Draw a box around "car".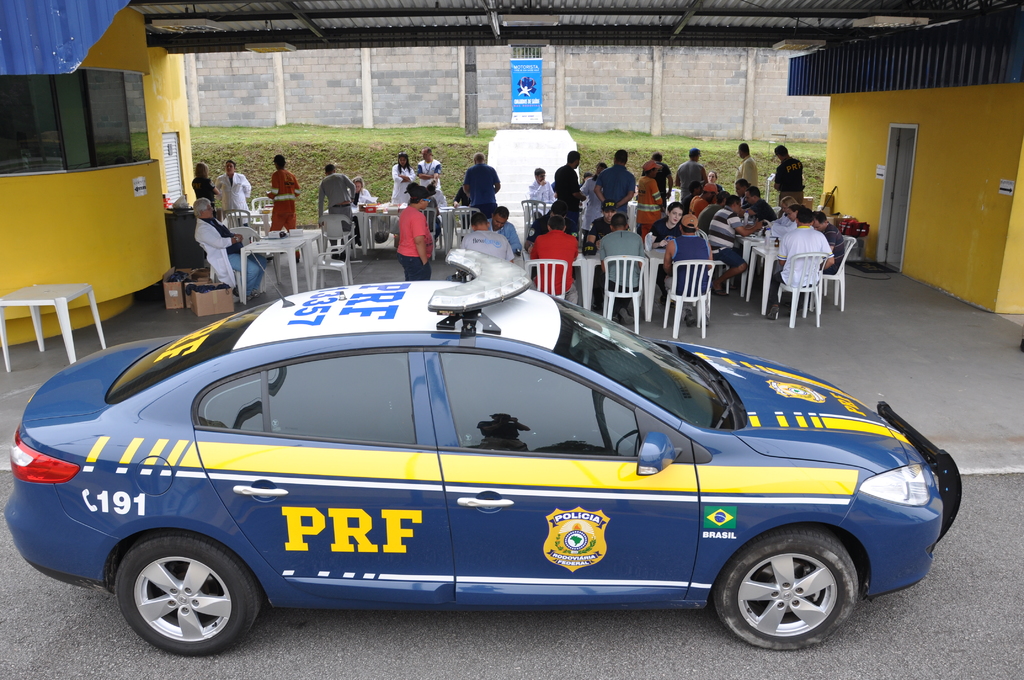
l=33, t=260, r=953, b=661.
